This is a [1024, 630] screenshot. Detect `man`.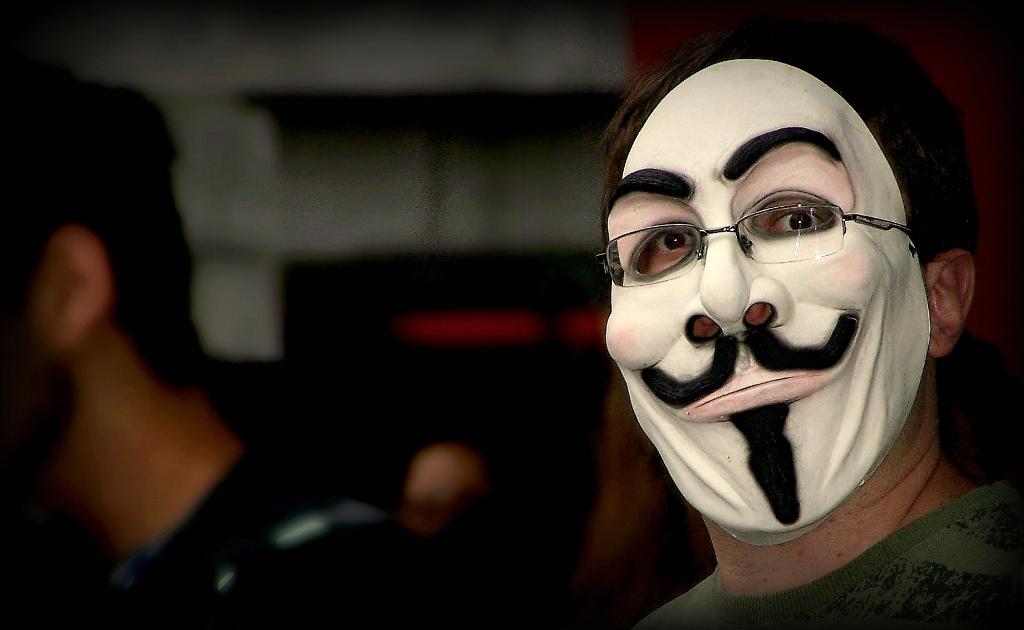
rect(0, 65, 465, 629).
